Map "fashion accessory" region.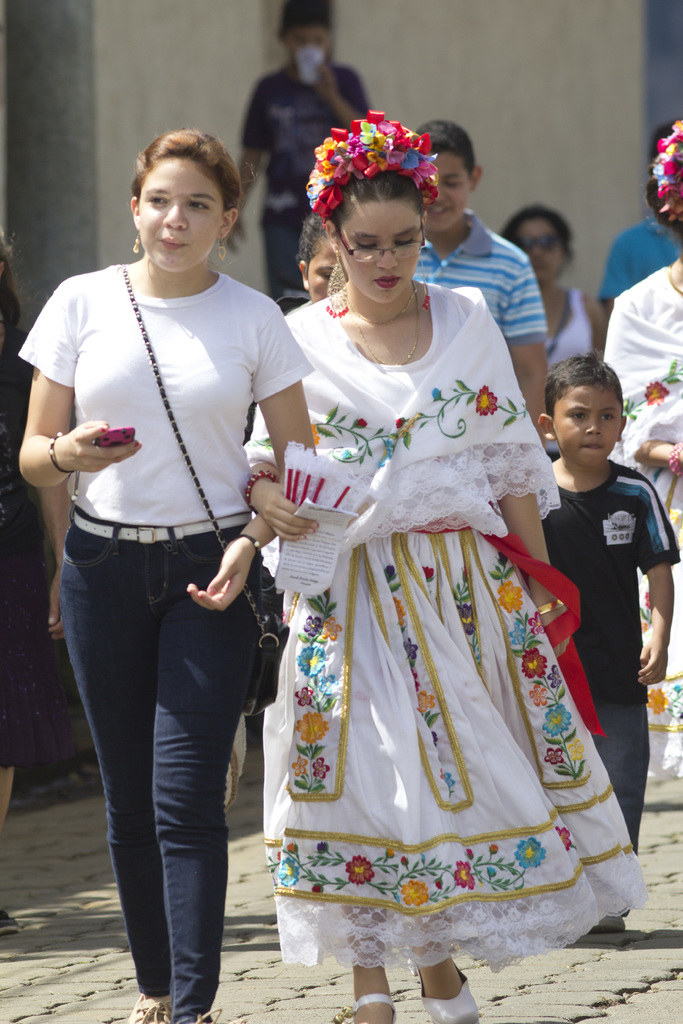
Mapped to region(218, 238, 225, 257).
